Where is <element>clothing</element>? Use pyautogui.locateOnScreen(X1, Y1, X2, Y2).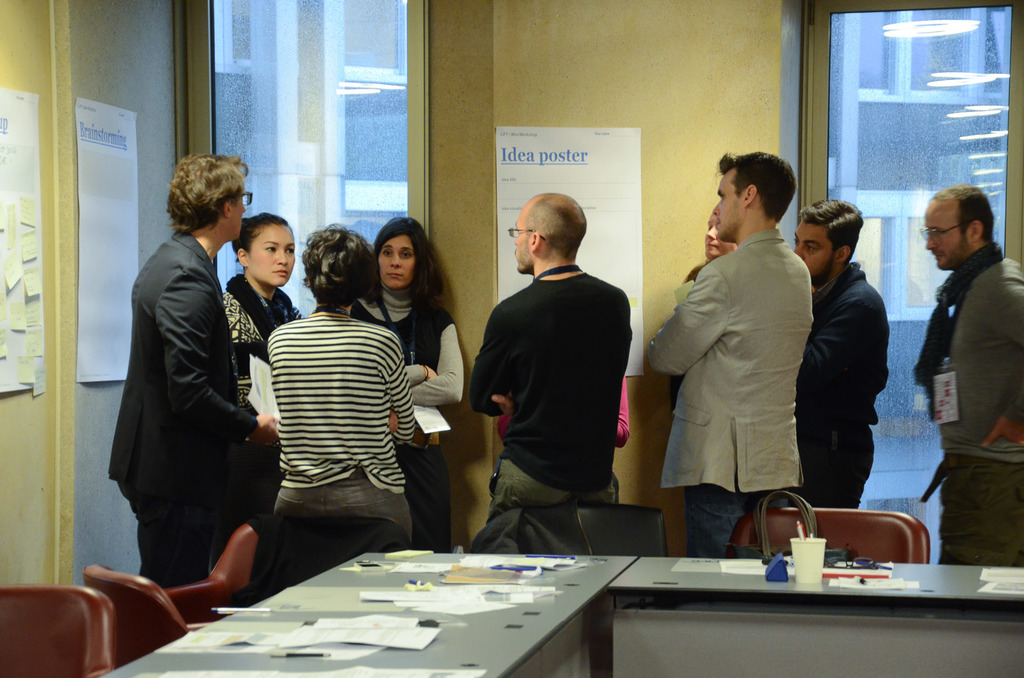
pyautogui.locateOnScreen(346, 280, 461, 549).
